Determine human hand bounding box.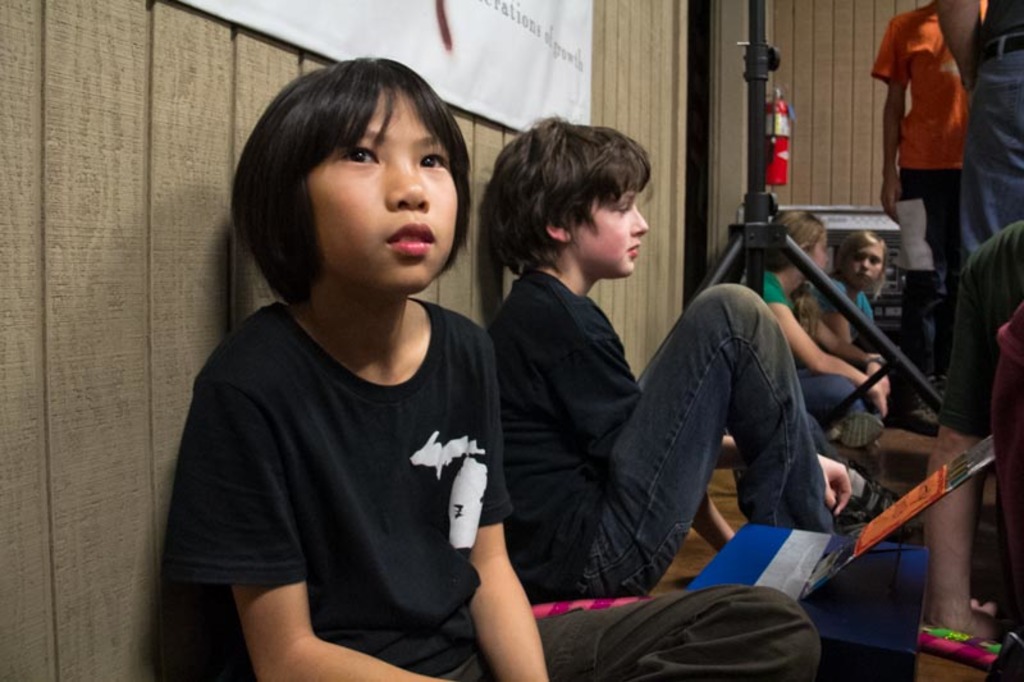
Determined: Rect(881, 177, 905, 226).
